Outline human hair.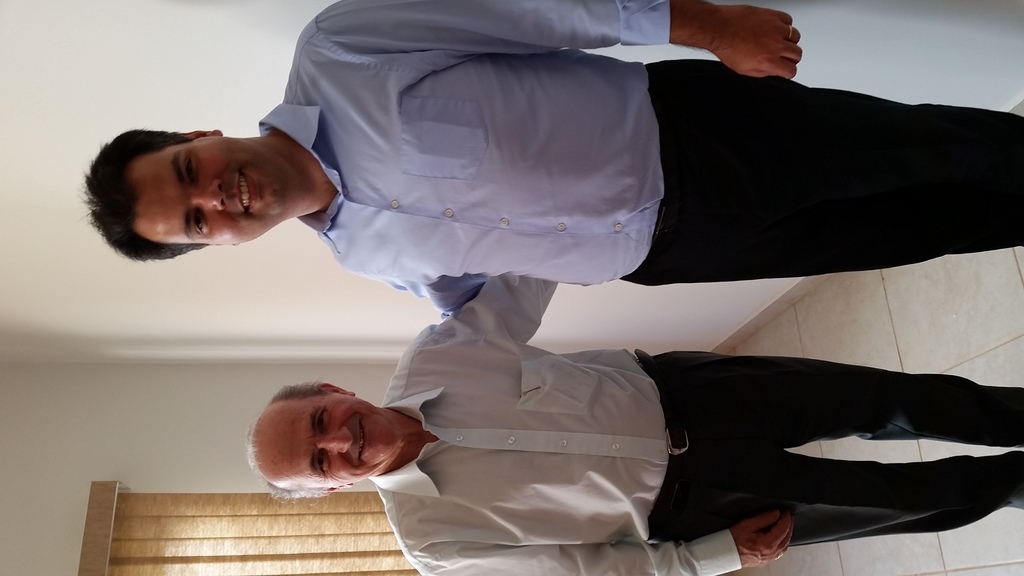
Outline: [left=77, top=122, right=248, bottom=259].
